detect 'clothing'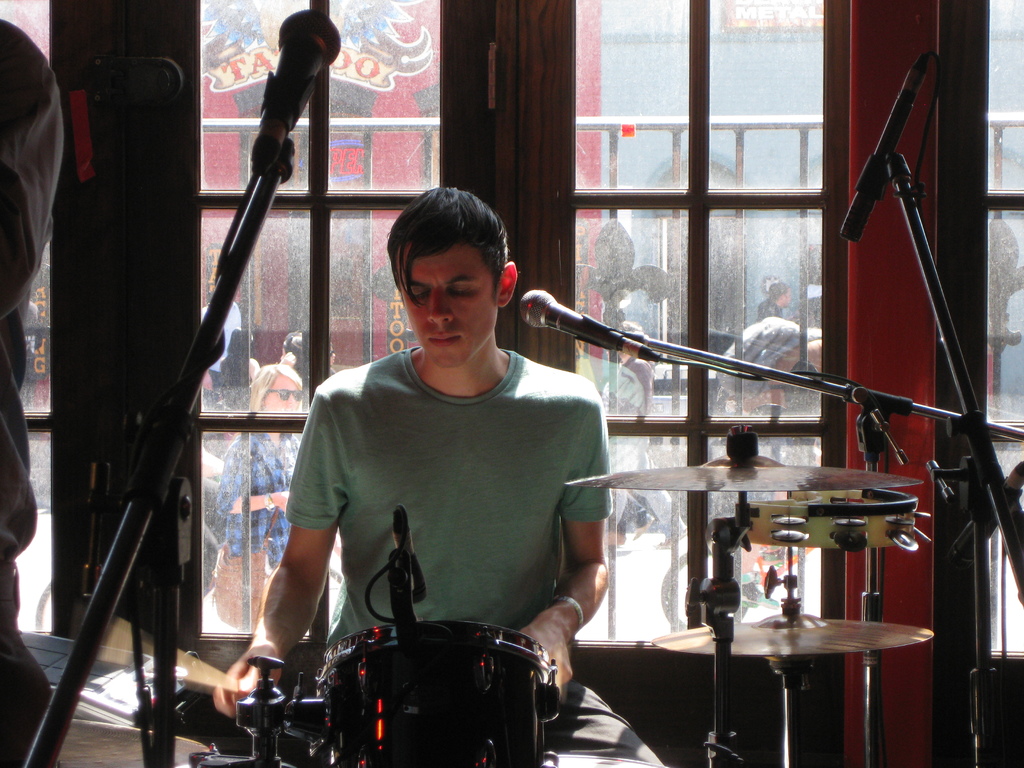
rect(0, 19, 67, 767)
